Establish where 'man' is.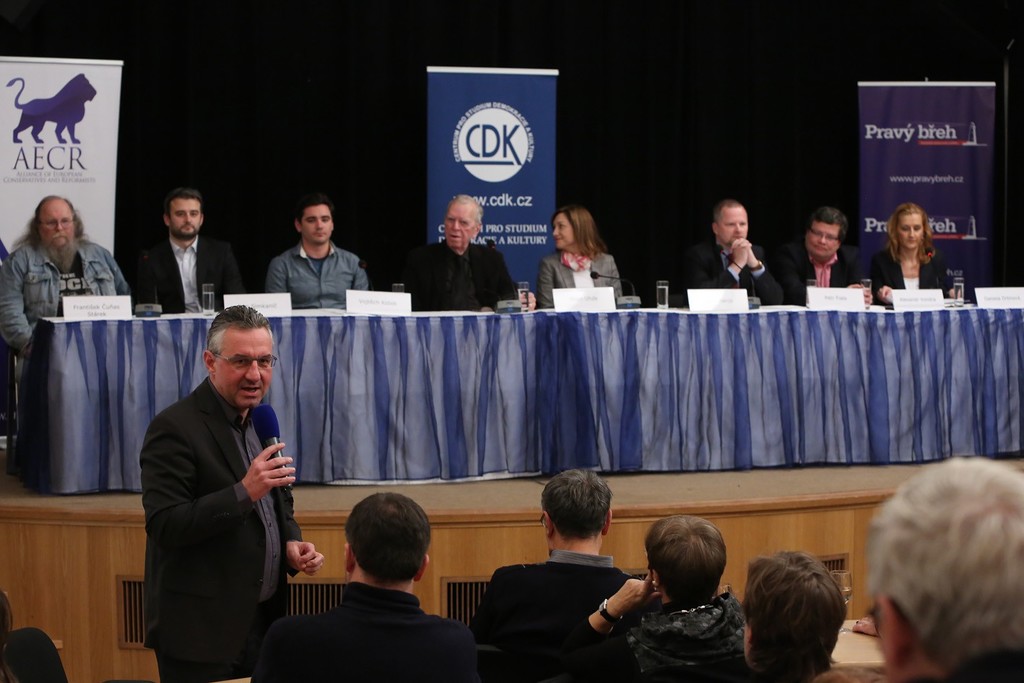
Established at 782/207/870/301.
